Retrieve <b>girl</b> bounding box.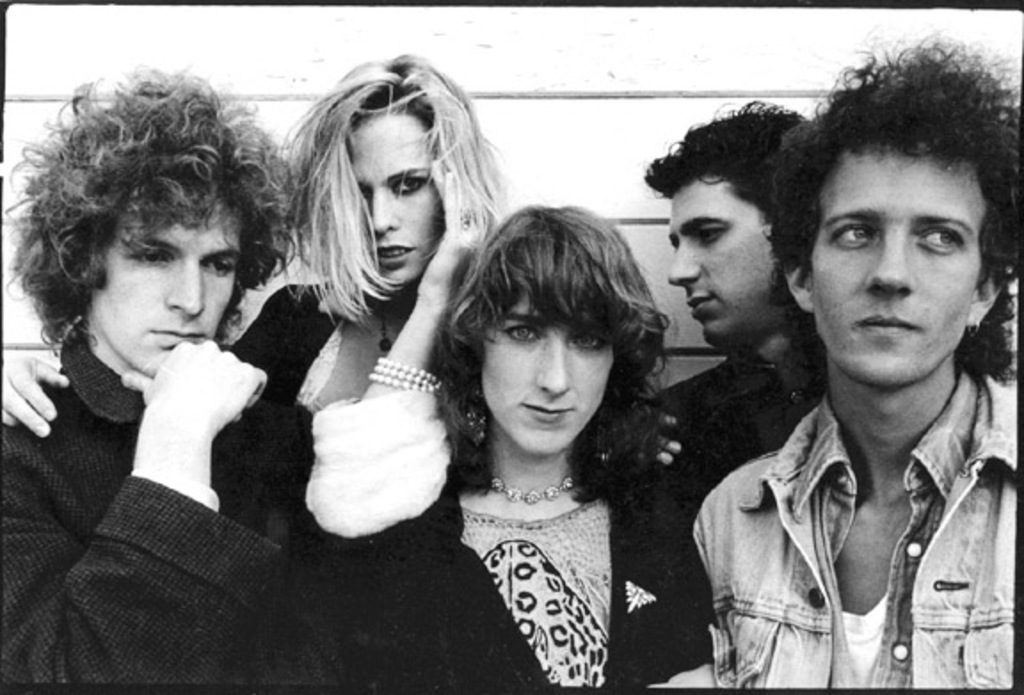
Bounding box: [left=0, top=53, right=501, bottom=693].
